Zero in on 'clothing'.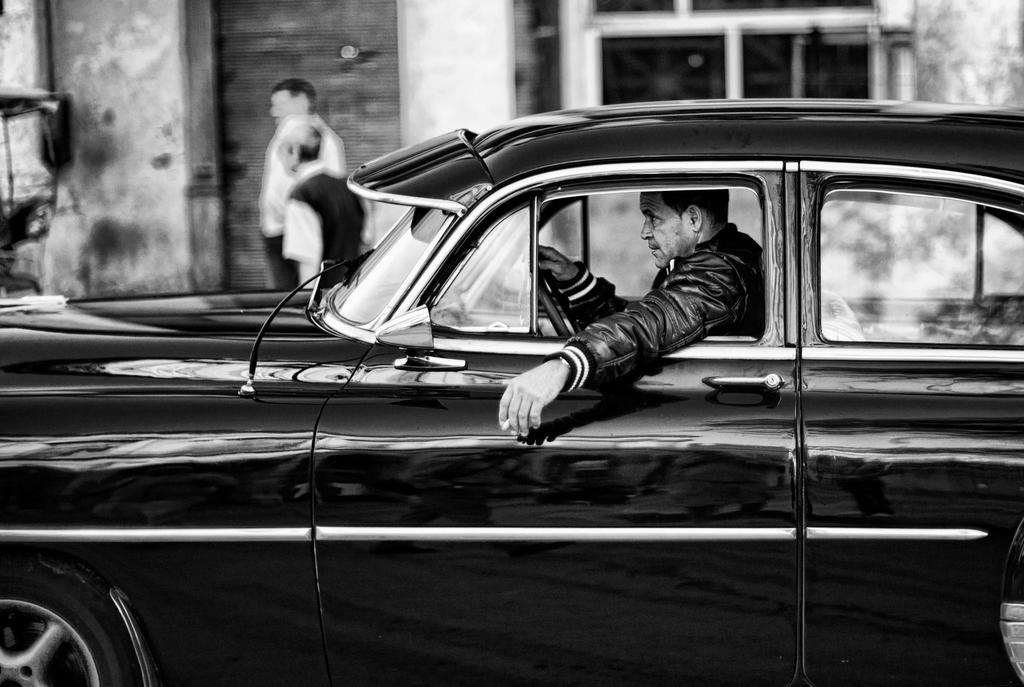
Zeroed in: (left=565, top=227, right=765, bottom=400).
